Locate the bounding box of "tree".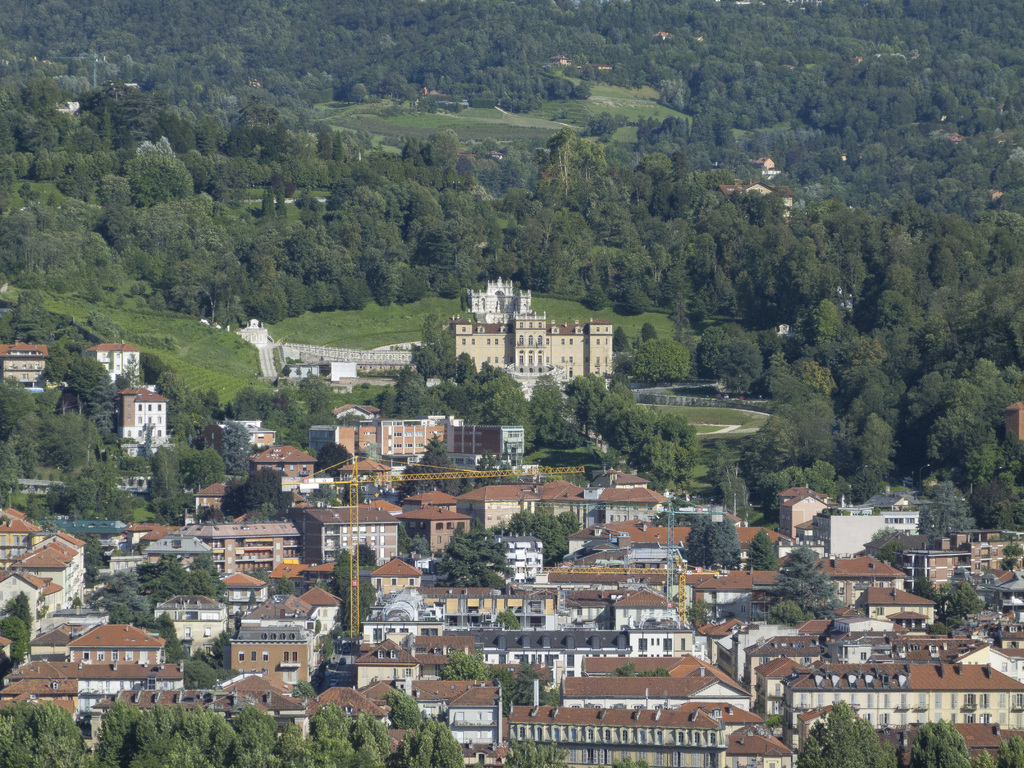
Bounding box: 384 689 429 730.
